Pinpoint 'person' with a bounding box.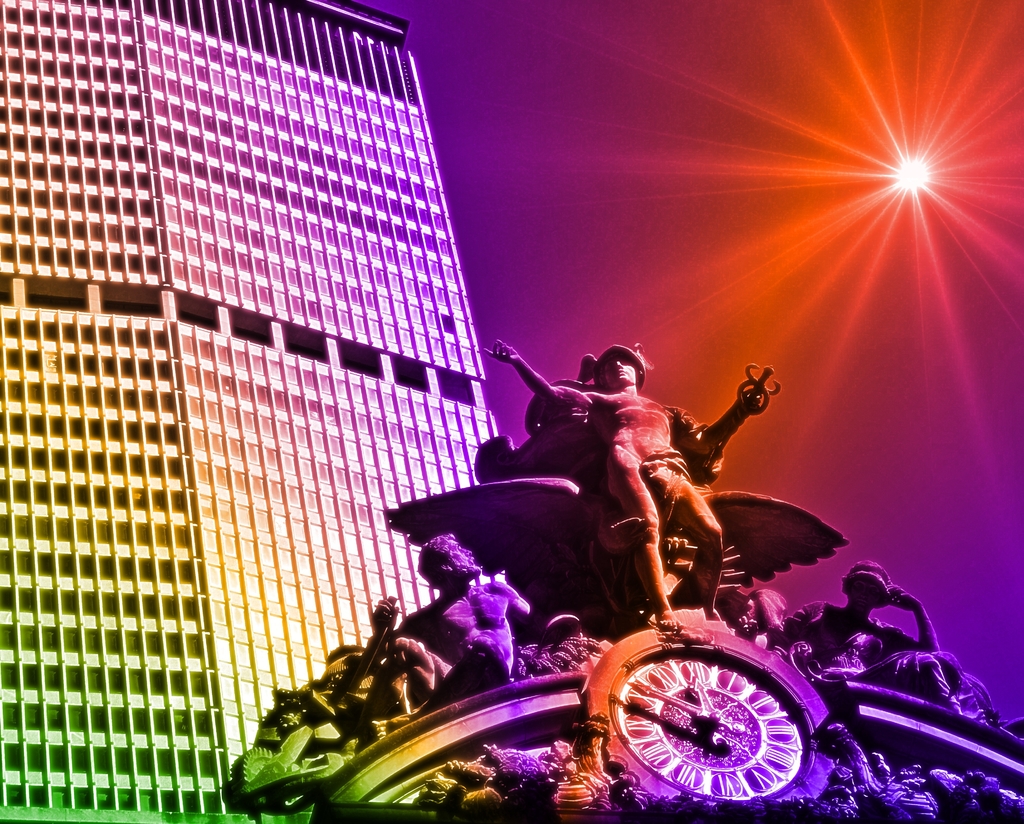
[418, 525, 534, 682].
